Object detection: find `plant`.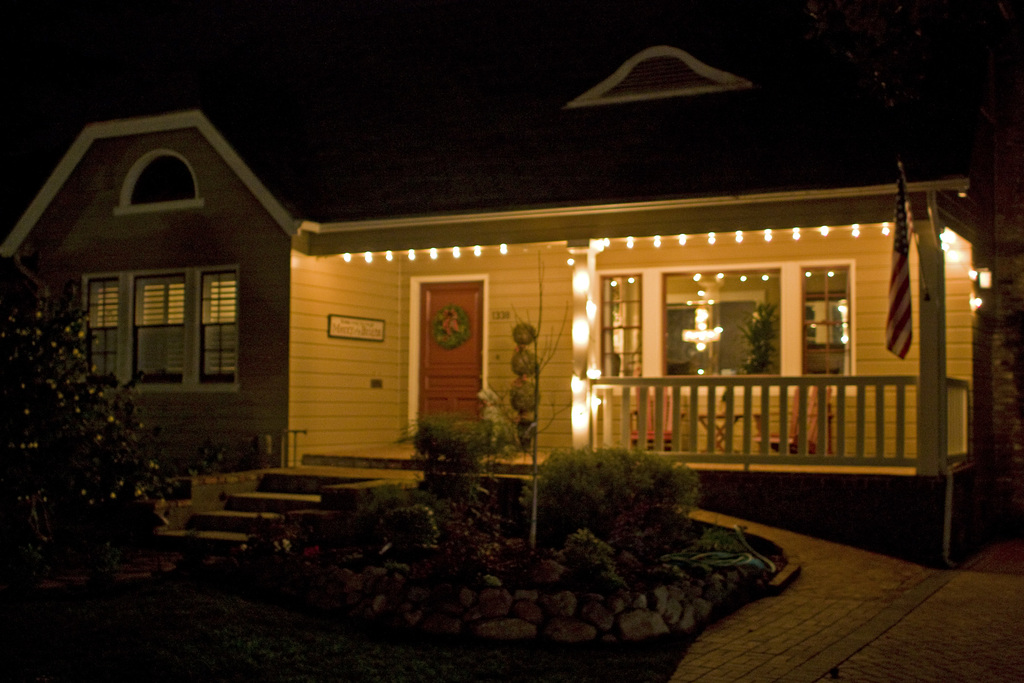
l=168, t=513, r=354, b=625.
